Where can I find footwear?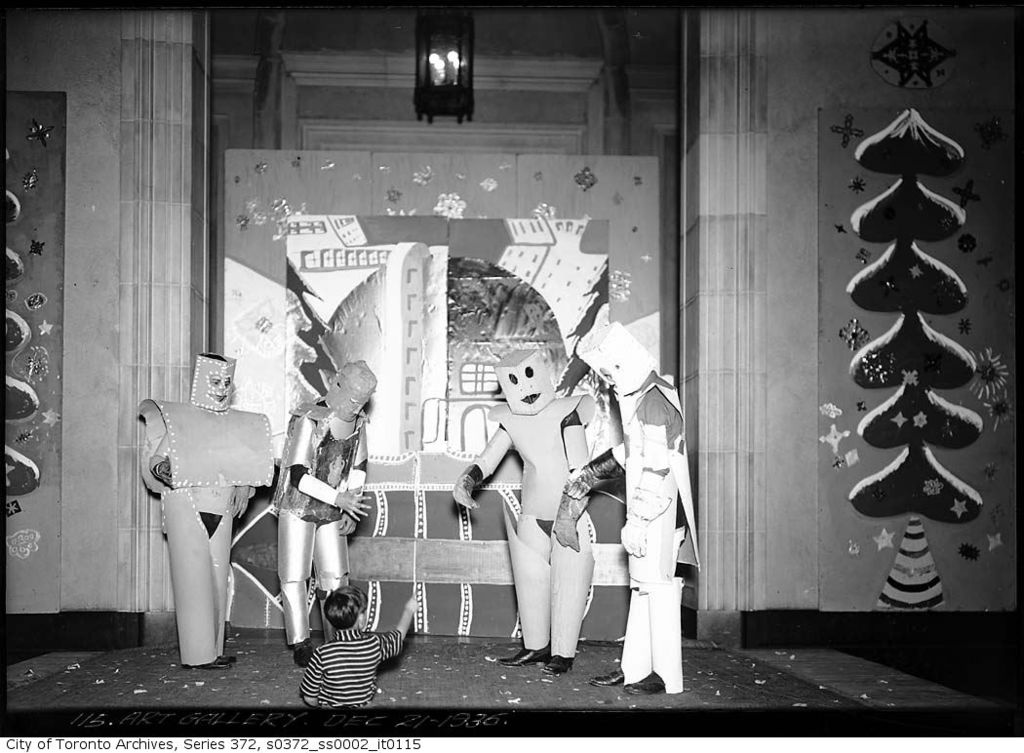
You can find it at (188, 661, 227, 666).
